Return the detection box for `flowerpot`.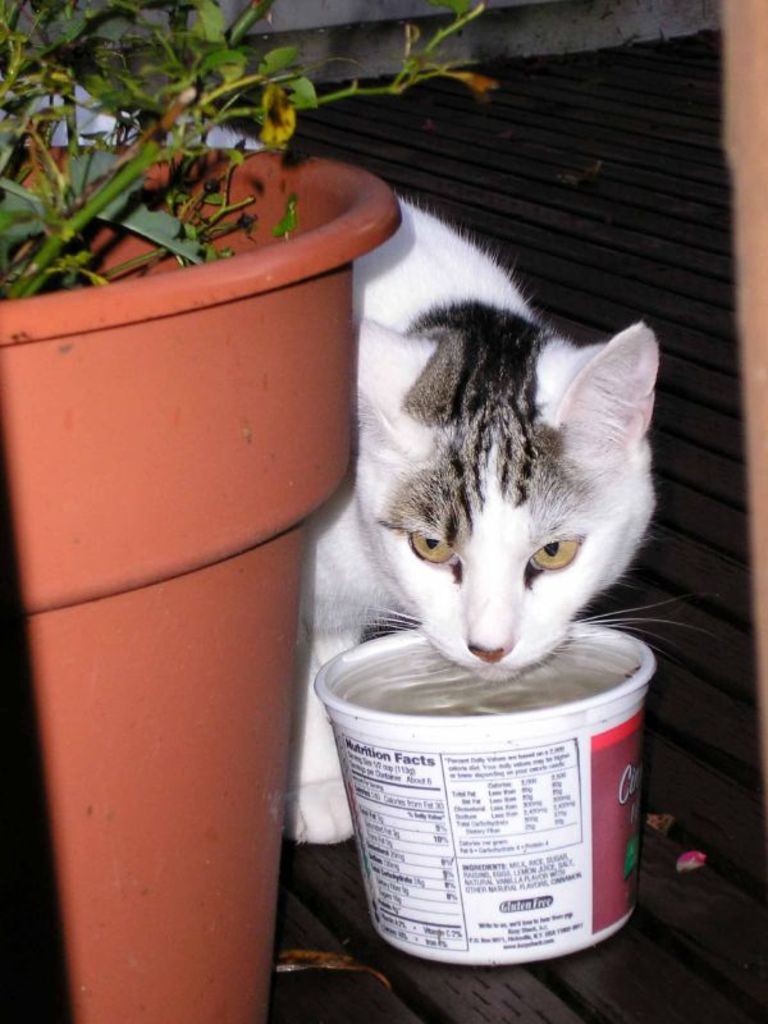
bbox=[20, 86, 392, 978].
